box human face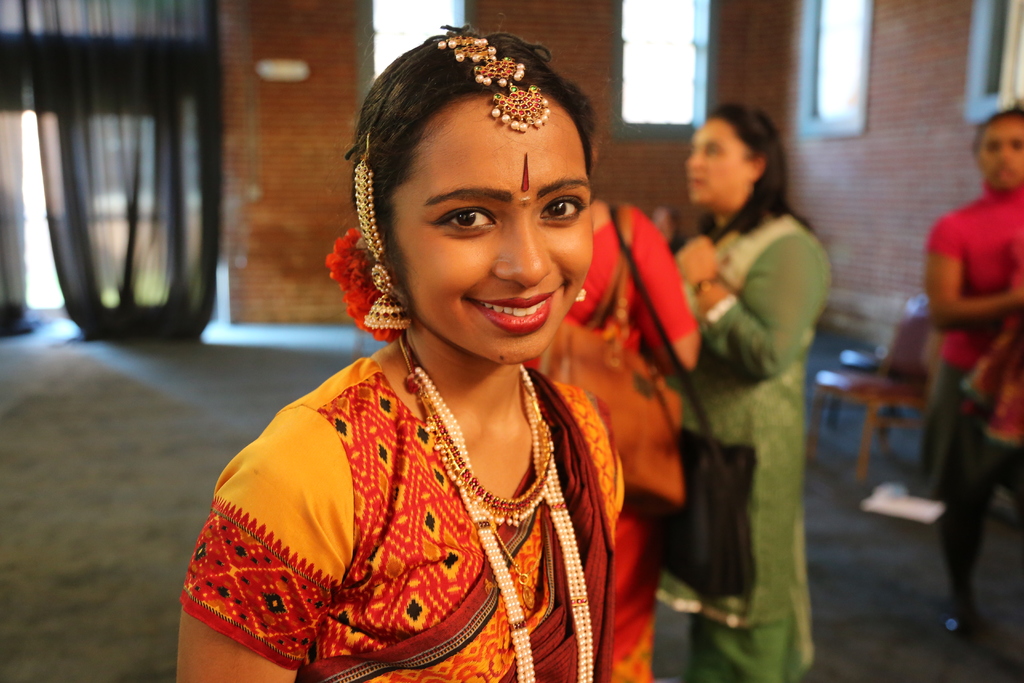
<region>391, 95, 591, 366</region>
